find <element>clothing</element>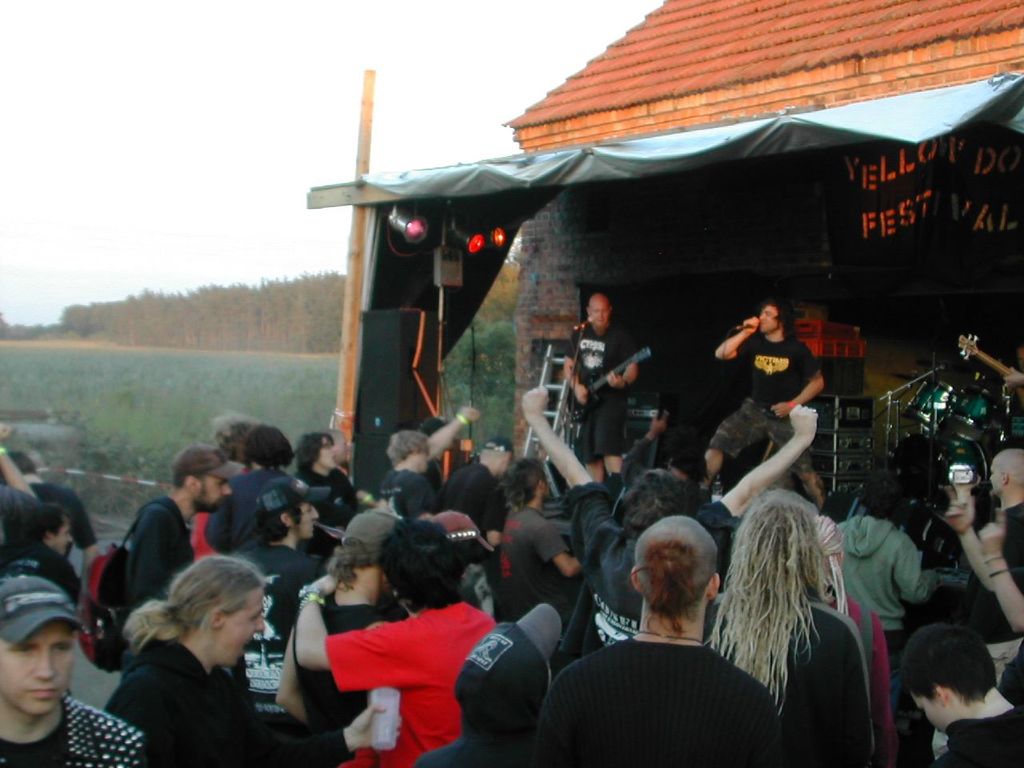
(526,634,786,767)
